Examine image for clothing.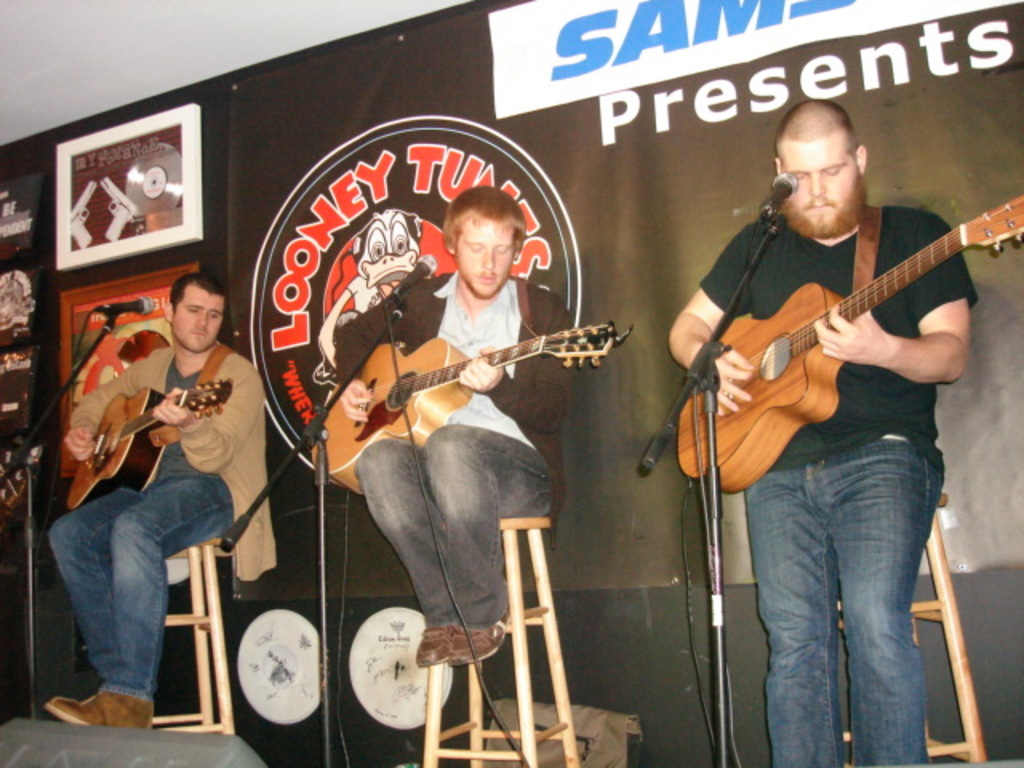
Examination result: pyautogui.locateOnScreen(333, 266, 576, 637).
